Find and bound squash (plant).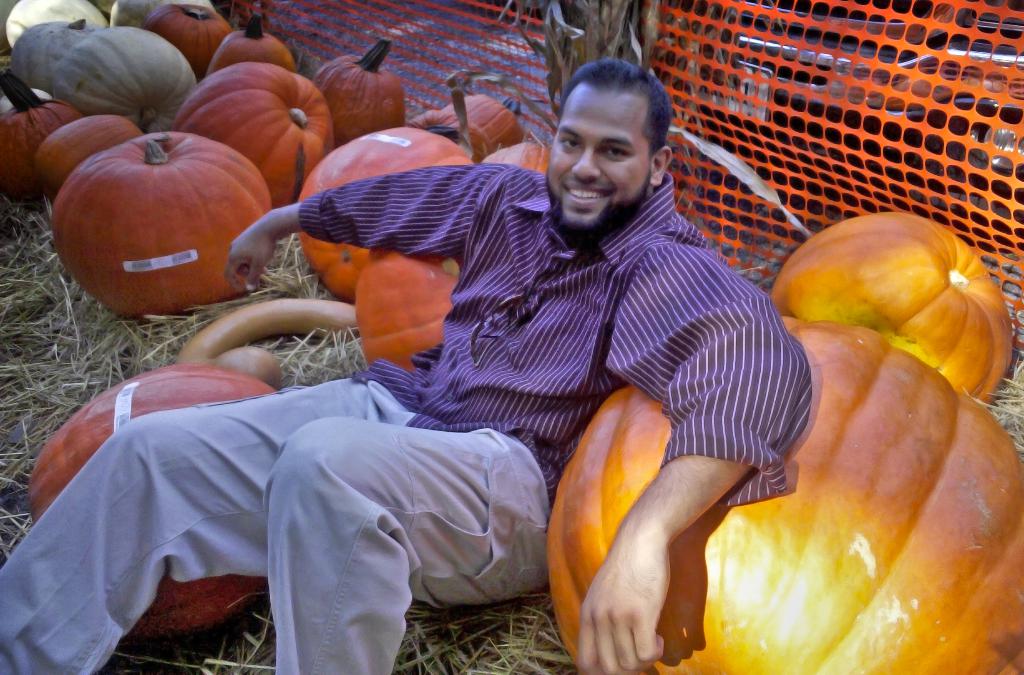
Bound: detection(770, 210, 1015, 407).
